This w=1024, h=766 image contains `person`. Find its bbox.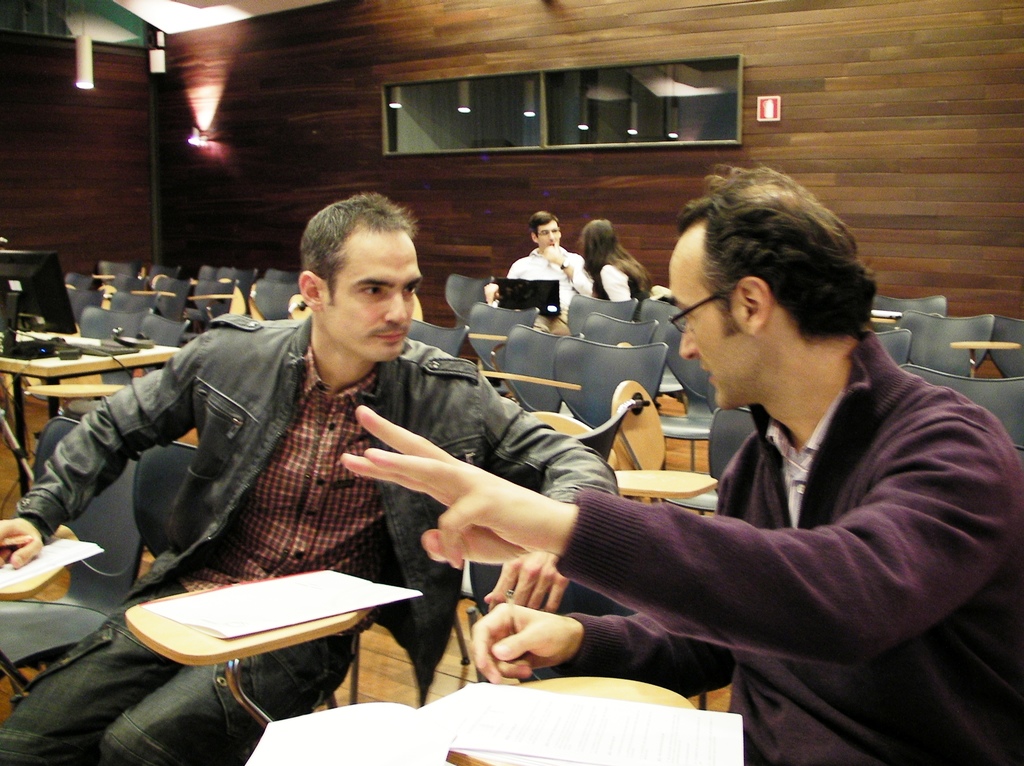
488 206 593 334.
